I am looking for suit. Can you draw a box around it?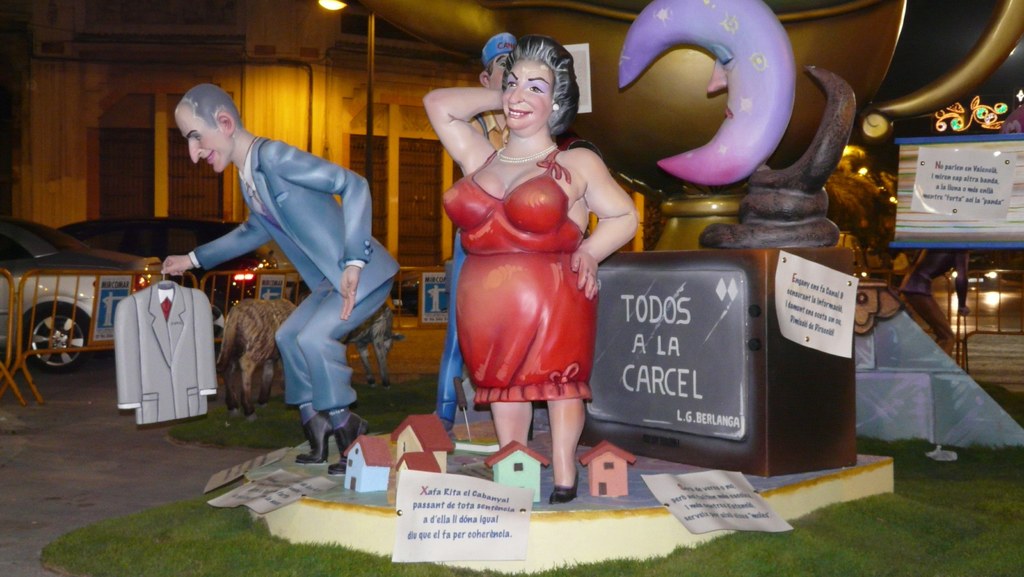
Sure, the bounding box is select_region(178, 91, 374, 448).
